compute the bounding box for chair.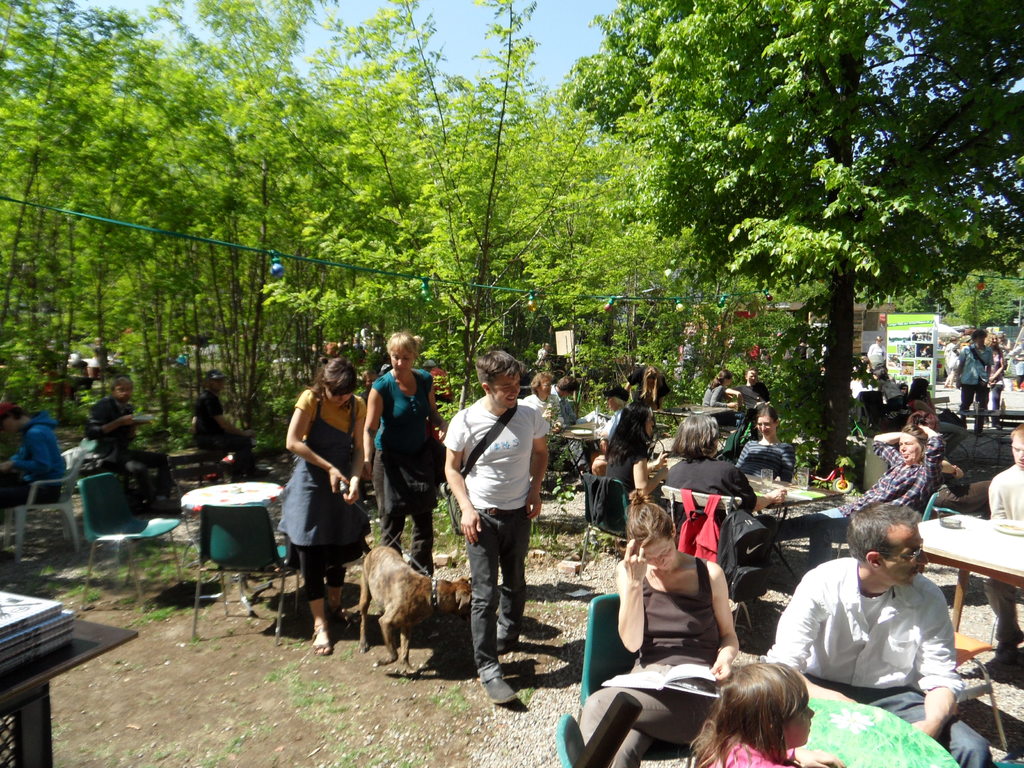
x1=578, y1=474, x2=639, y2=577.
